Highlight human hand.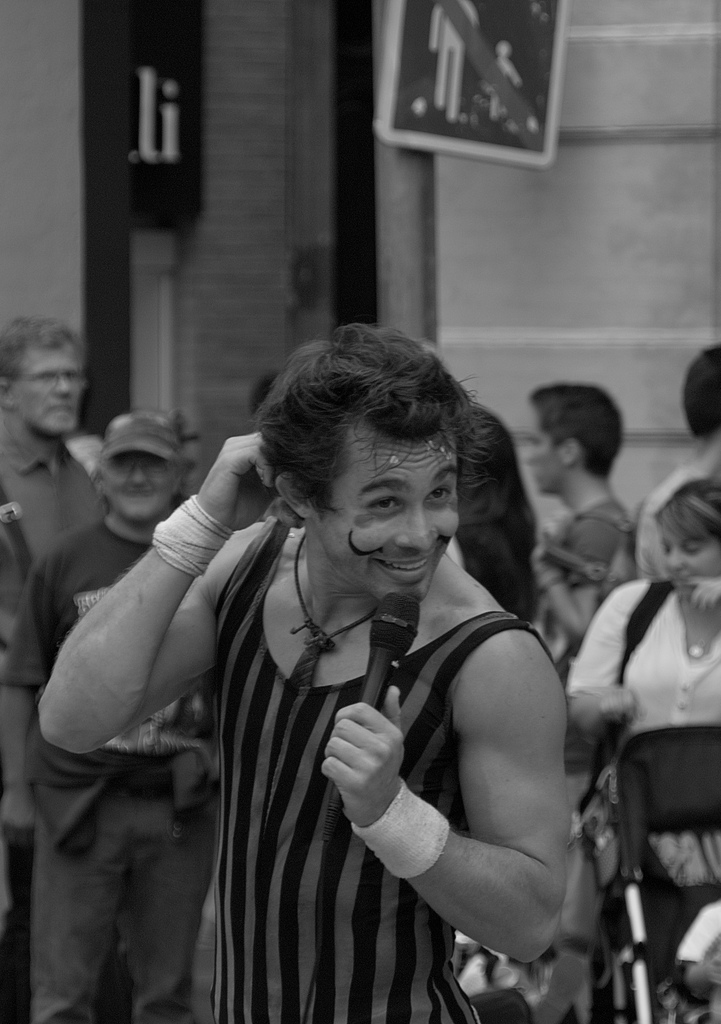
Highlighted region: detection(701, 953, 720, 988).
